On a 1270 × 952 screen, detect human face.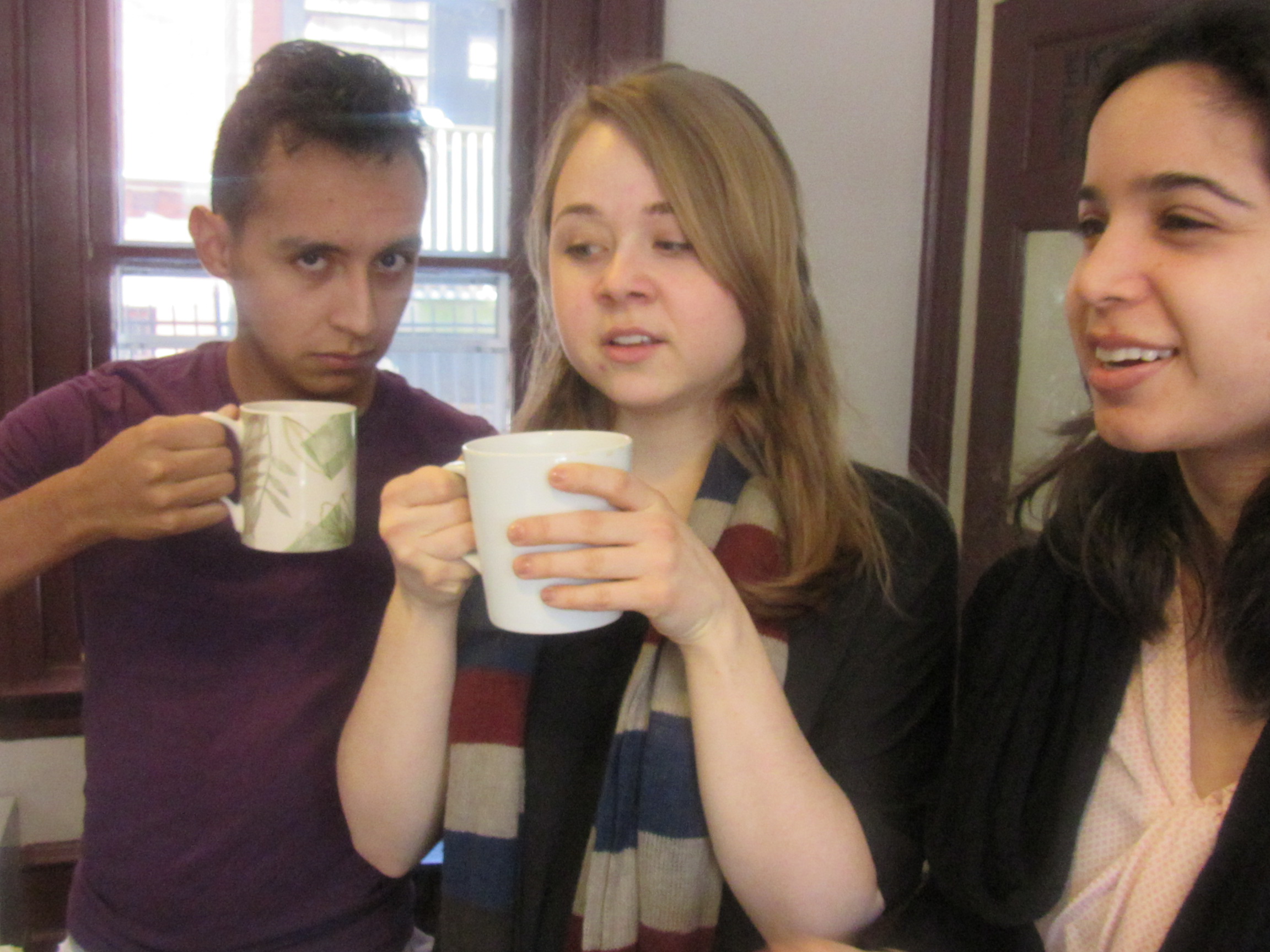
121:75:233:219.
